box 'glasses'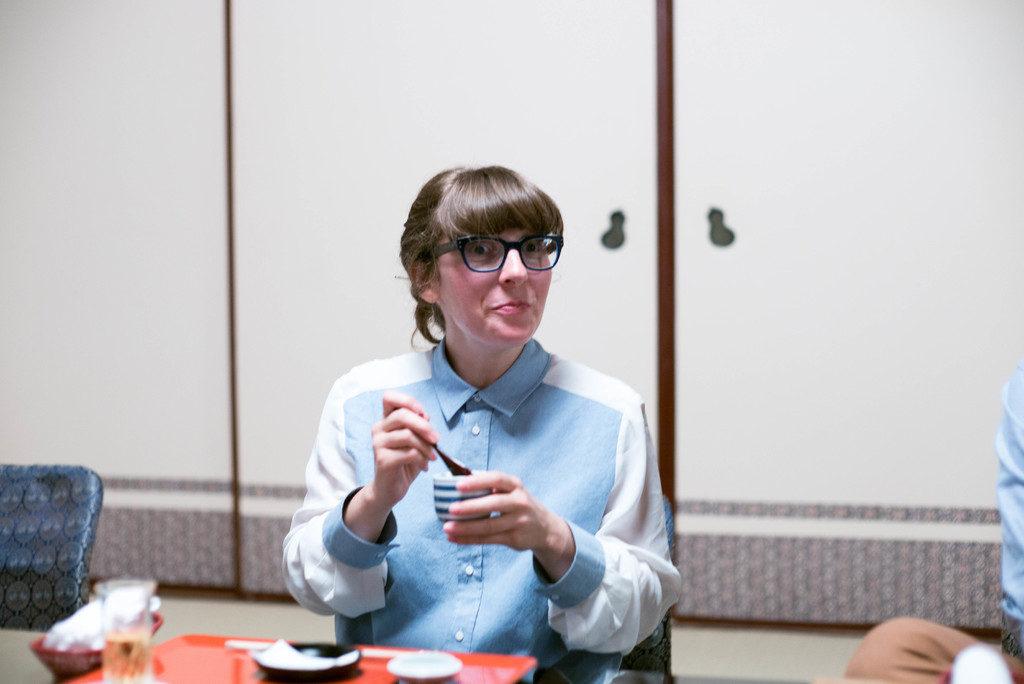
425,235,563,280
